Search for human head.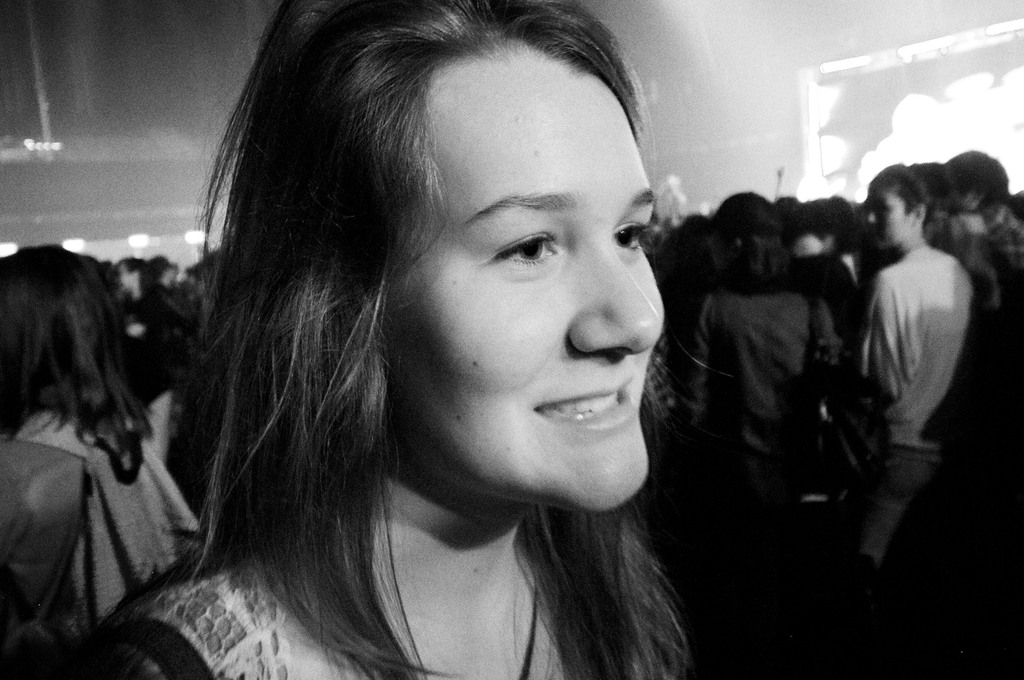
Found at x1=0 y1=243 x2=115 y2=409.
